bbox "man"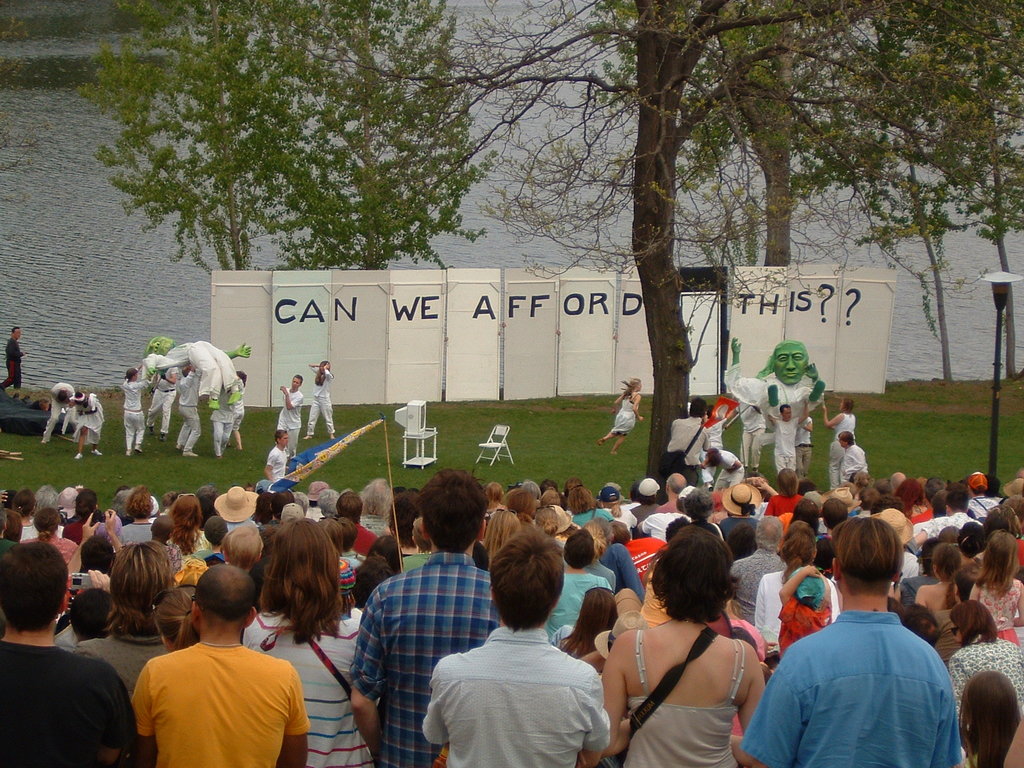
[0, 323, 24, 385]
